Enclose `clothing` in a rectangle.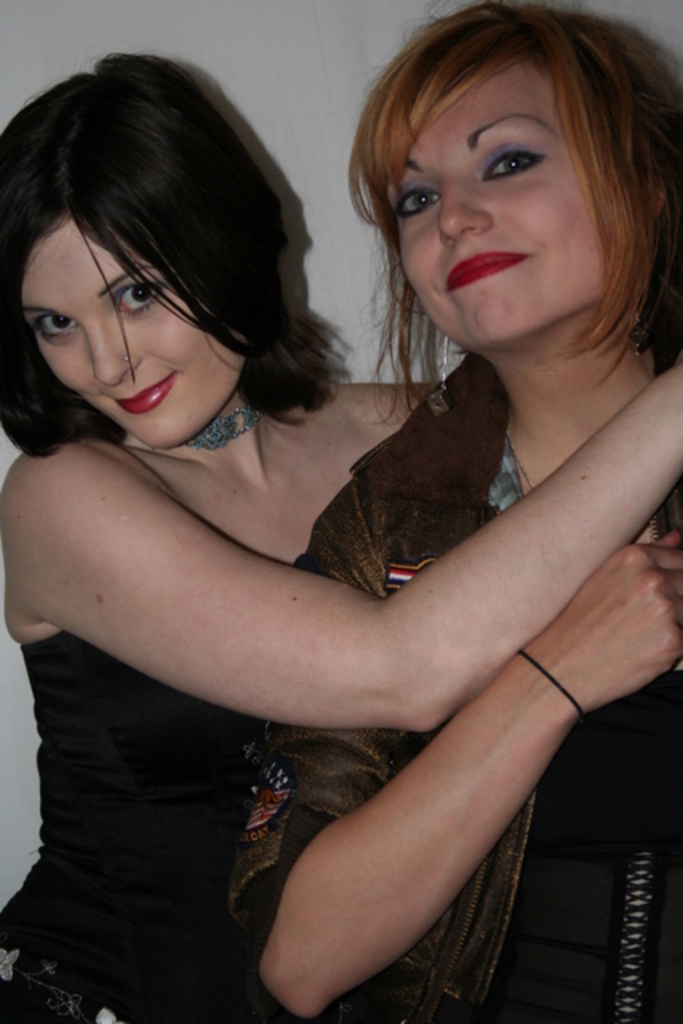
(0,563,401,994).
